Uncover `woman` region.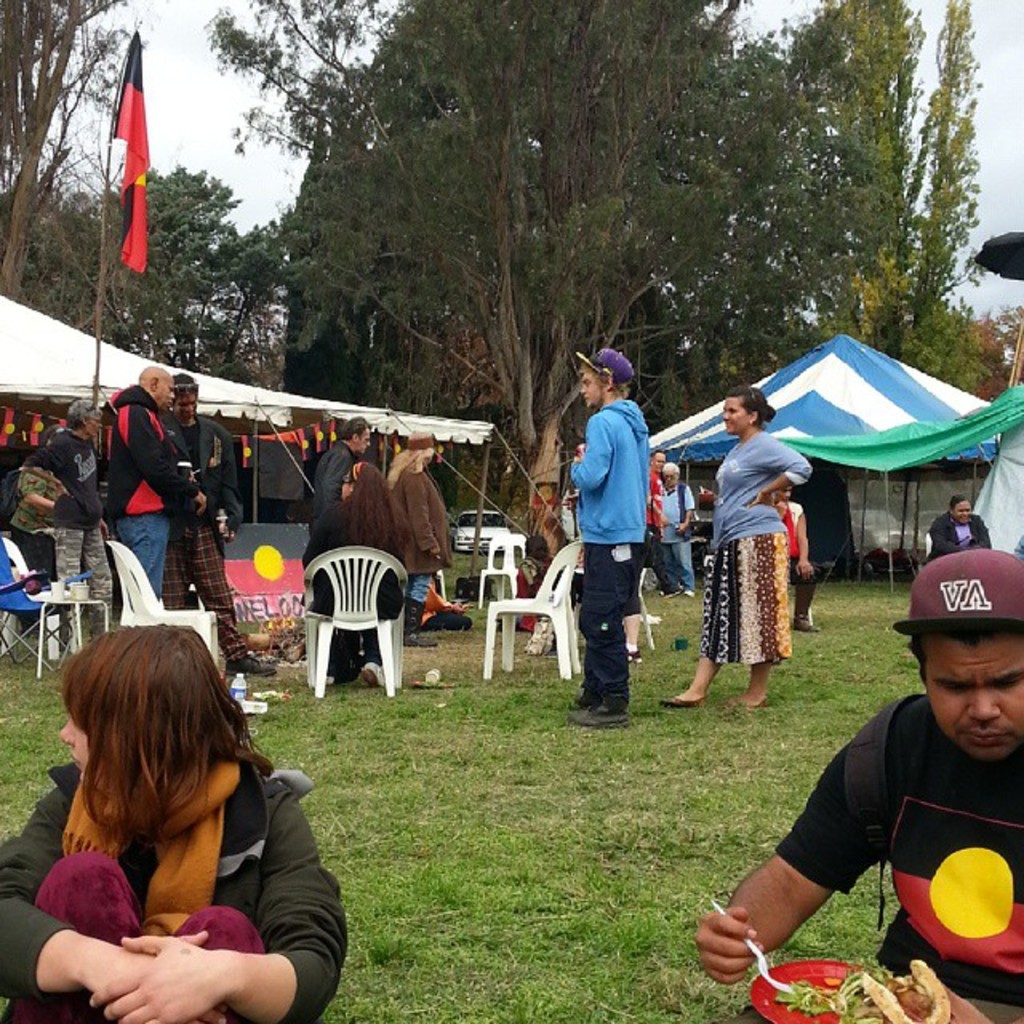
Uncovered: [left=925, top=491, right=995, bottom=560].
